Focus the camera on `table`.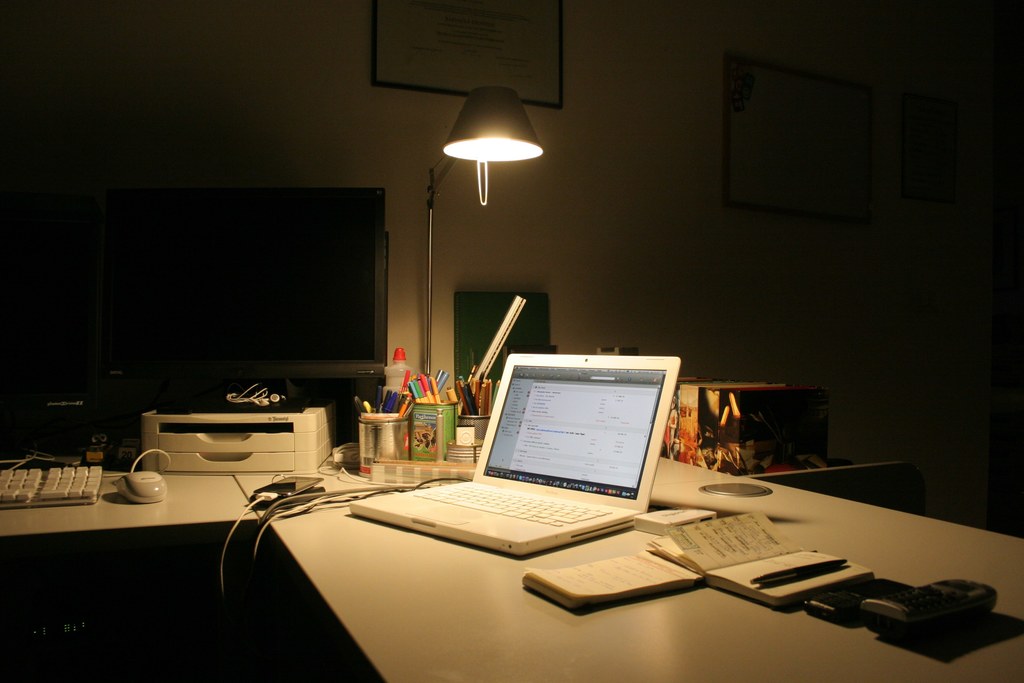
Focus region: left=0, top=447, right=1023, bottom=682.
